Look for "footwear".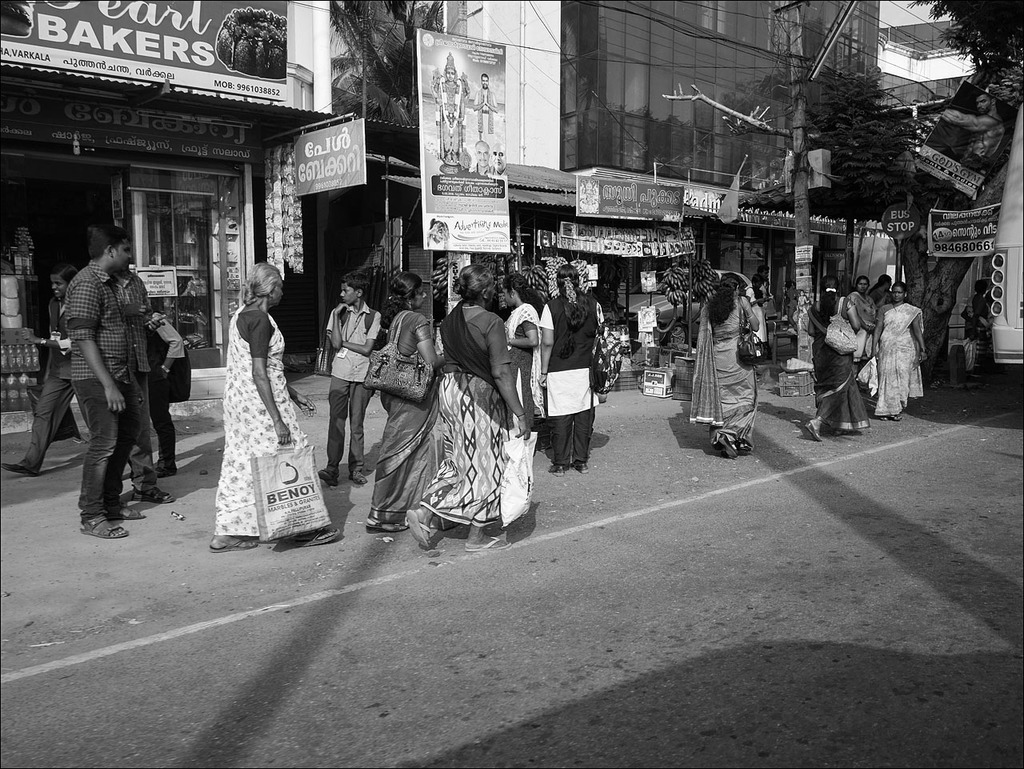
Found: <box>802,416,827,450</box>.
